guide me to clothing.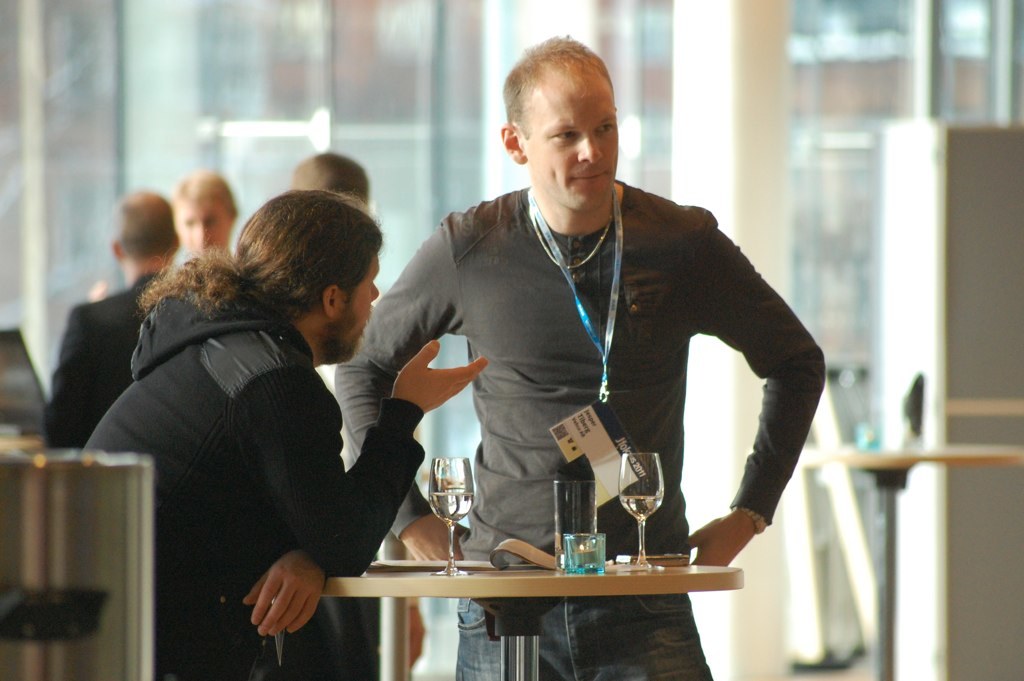
Guidance: {"left": 76, "top": 226, "right": 440, "bottom": 659}.
